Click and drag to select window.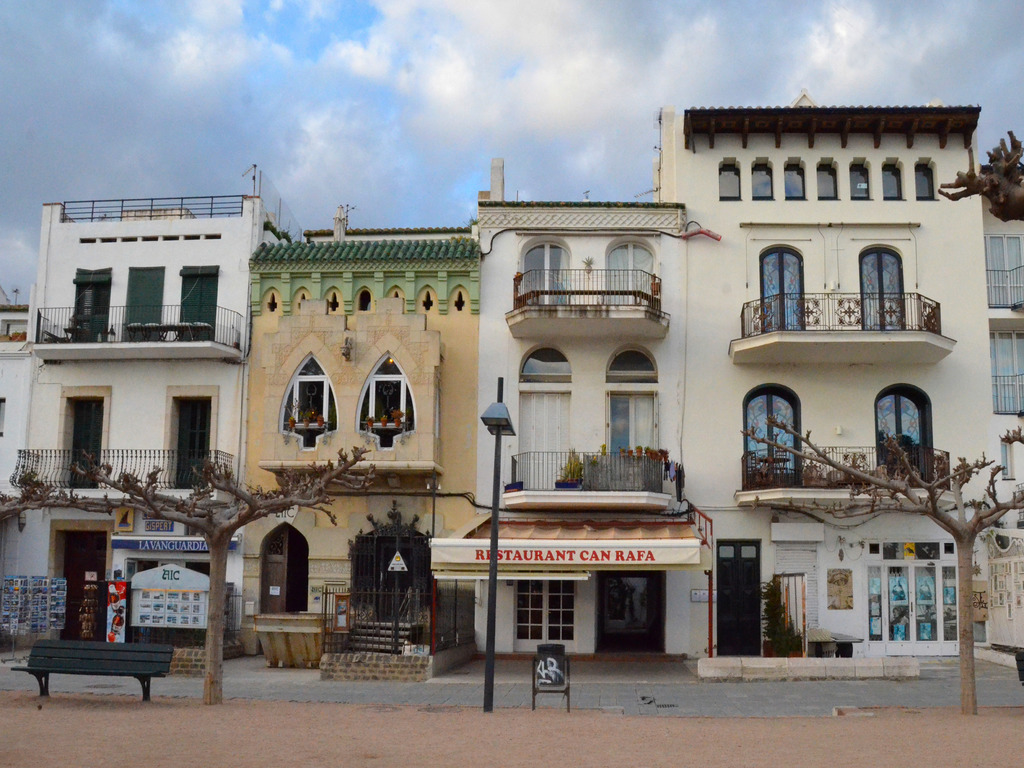
Selection: (785,162,805,202).
